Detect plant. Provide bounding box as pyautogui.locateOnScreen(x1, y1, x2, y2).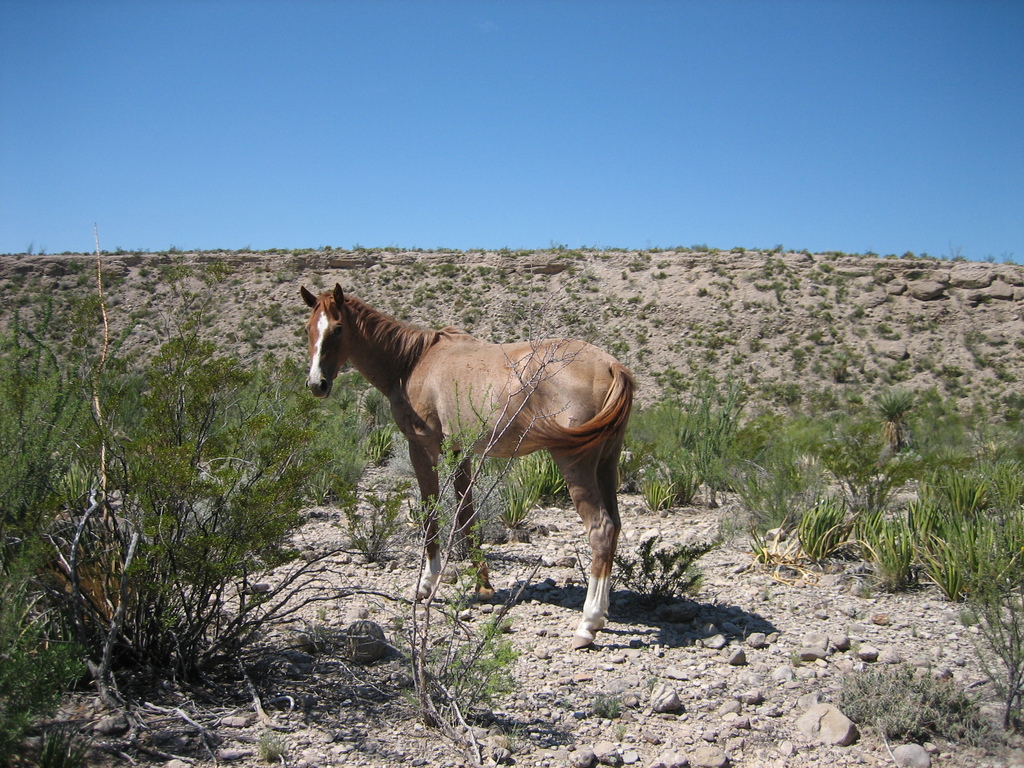
pyautogui.locateOnScreen(611, 534, 713, 614).
